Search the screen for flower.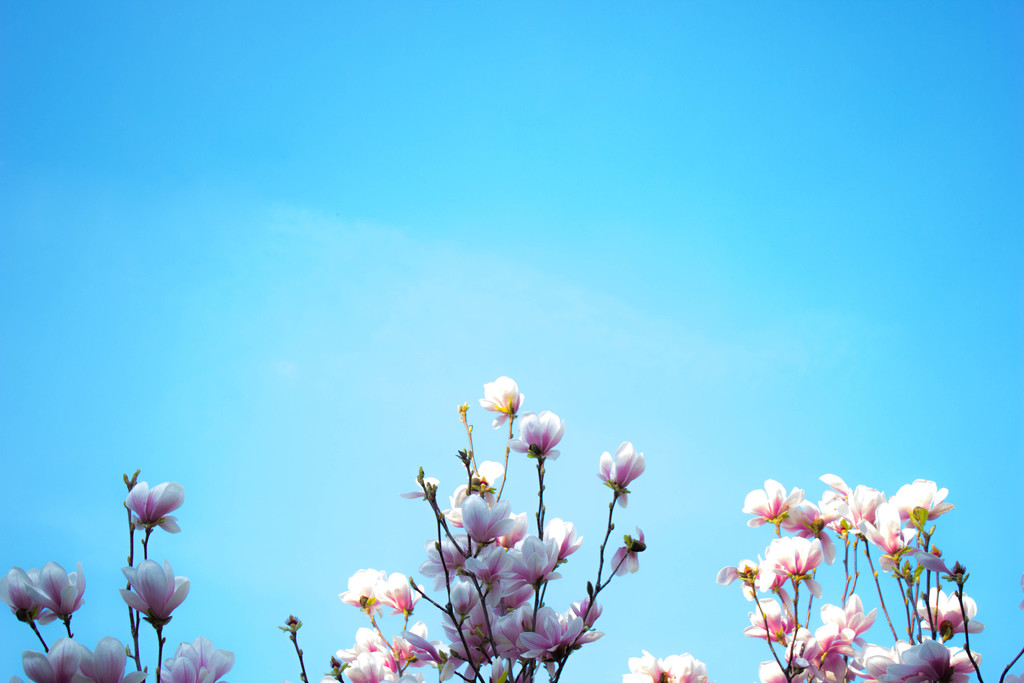
Found at 888/473/955/518.
